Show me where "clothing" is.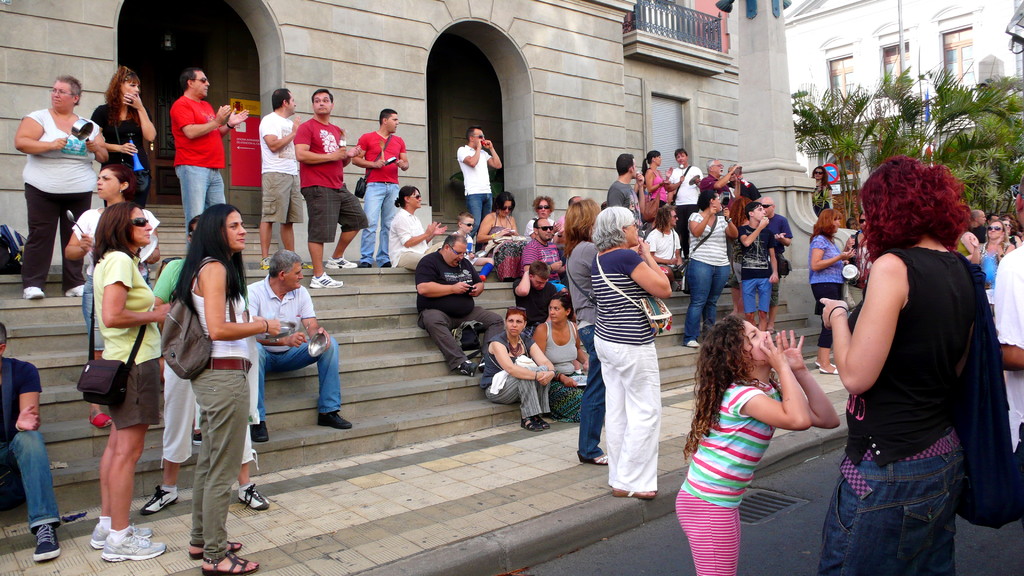
"clothing" is at left=90, top=106, right=156, bottom=208.
